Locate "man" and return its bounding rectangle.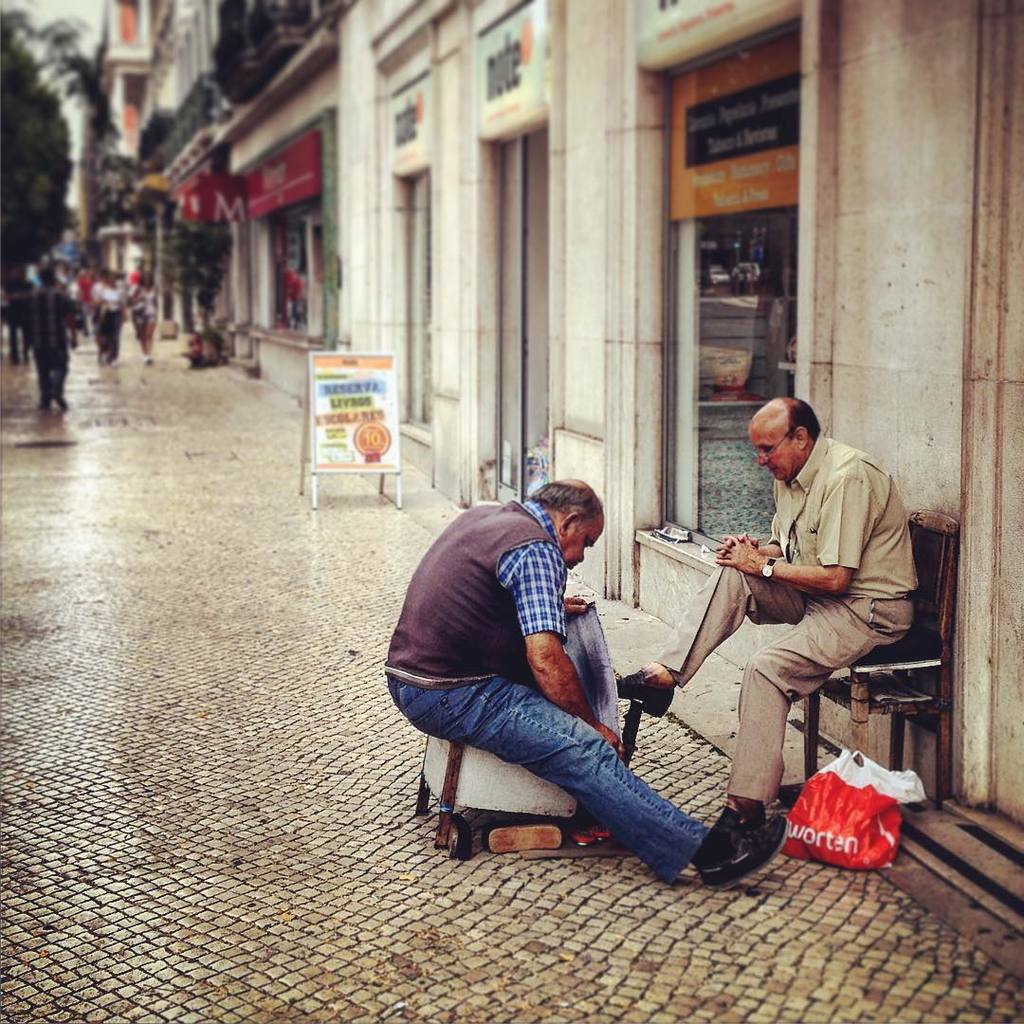
BBox(14, 266, 82, 413).
